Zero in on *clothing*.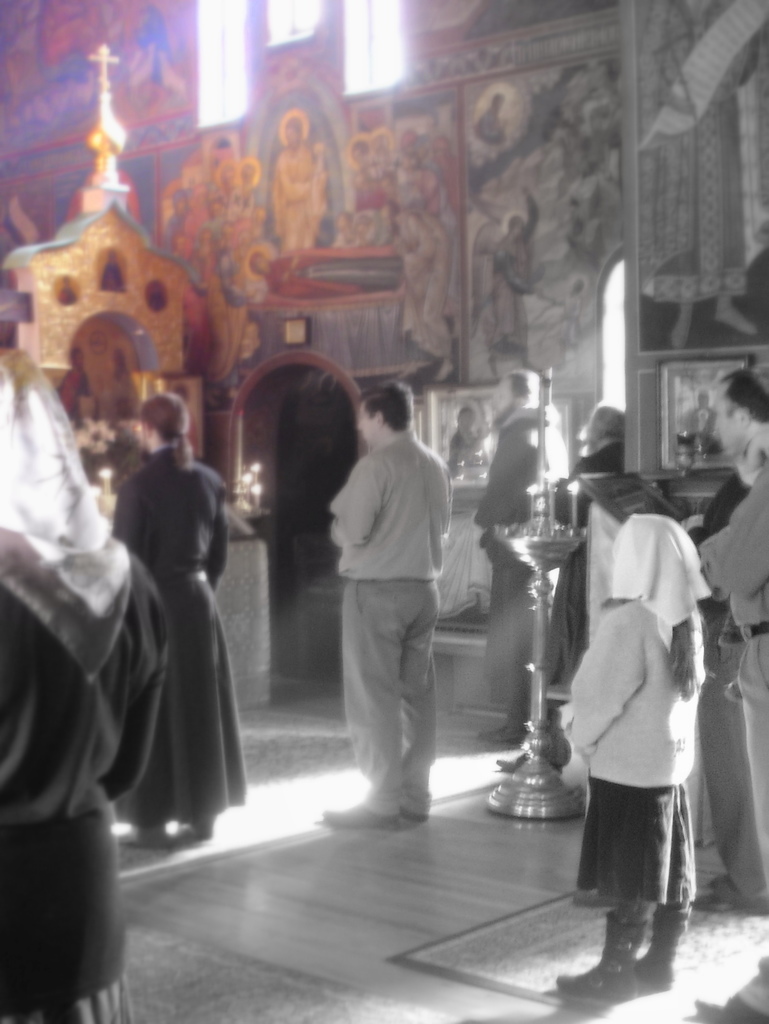
Zeroed in: pyautogui.locateOnScreen(320, 385, 469, 815).
